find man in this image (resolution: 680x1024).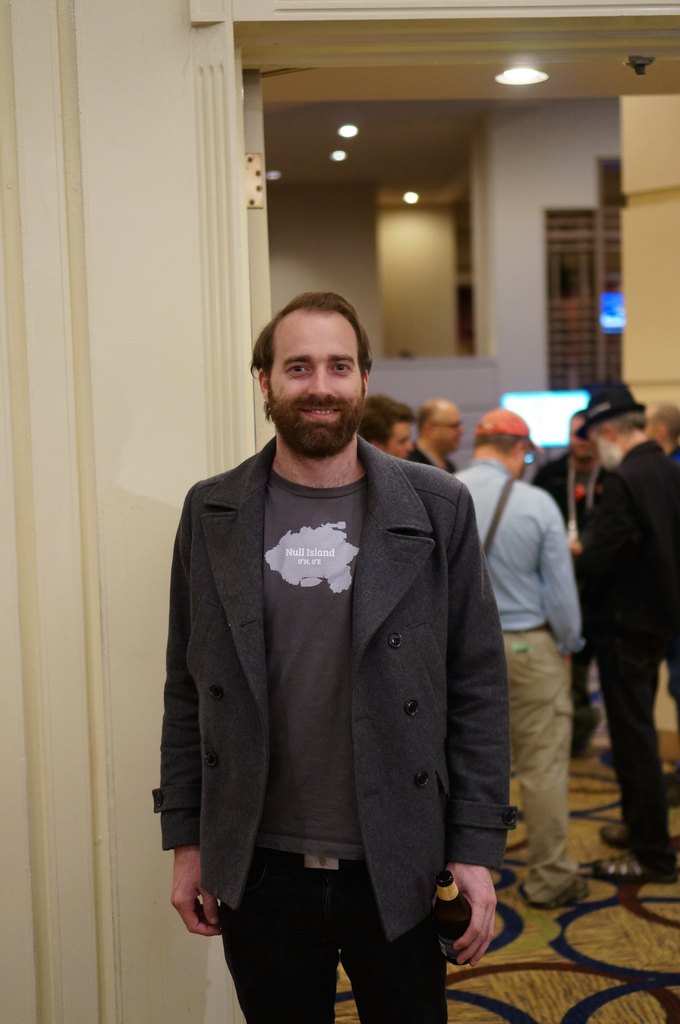
region(162, 302, 521, 1007).
